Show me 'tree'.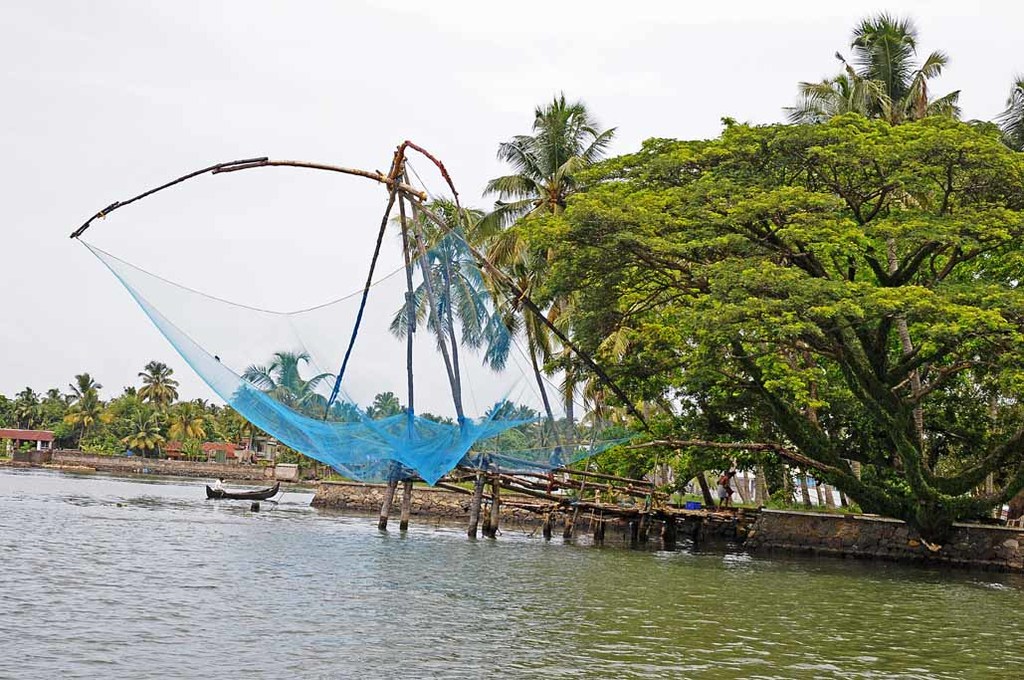
'tree' is here: pyautogui.locateOnScreen(392, 90, 638, 464).
